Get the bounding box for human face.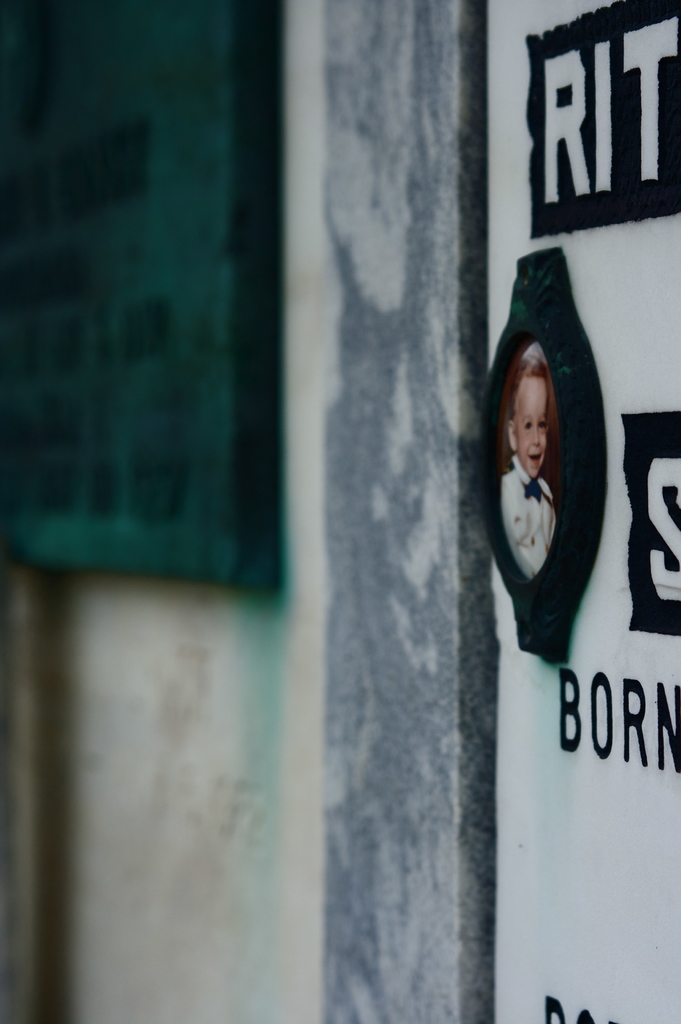
x1=511, y1=371, x2=550, y2=480.
